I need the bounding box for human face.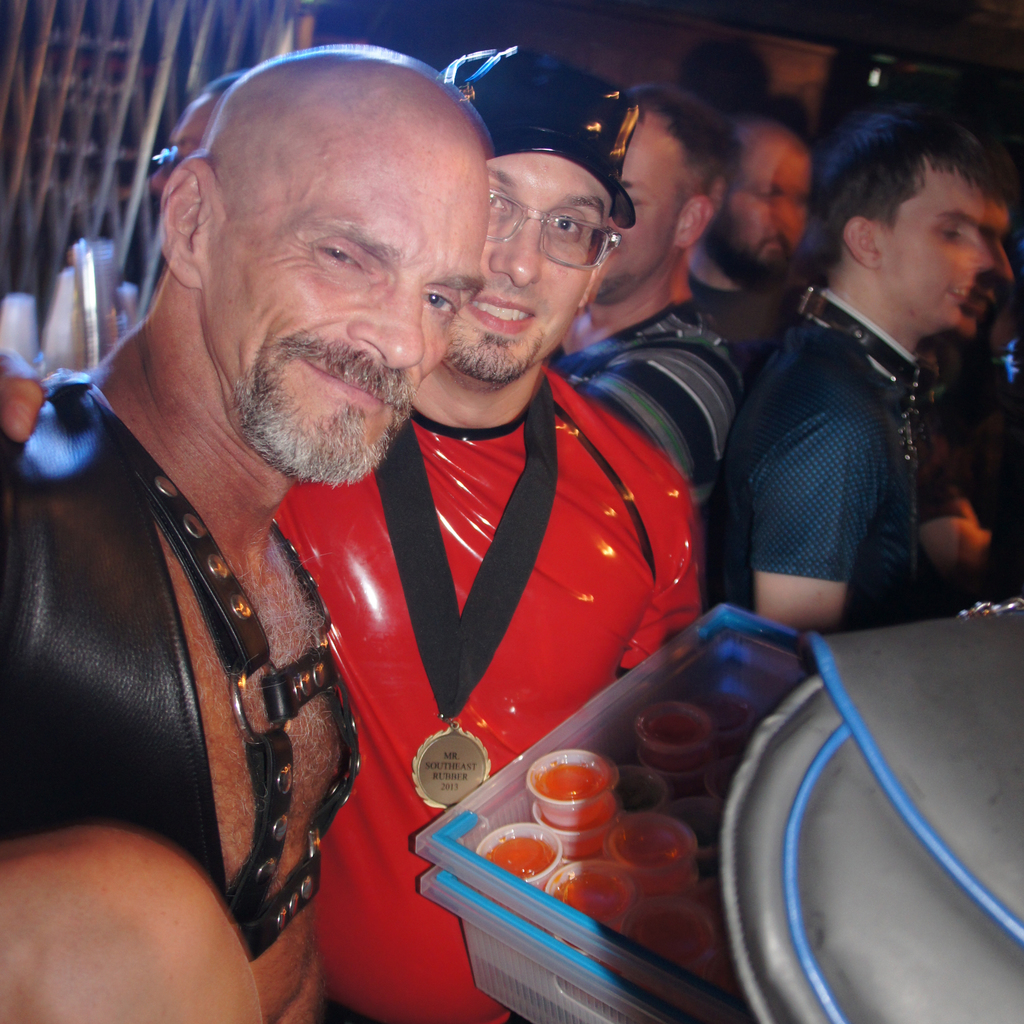
Here it is: [left=874, top=178, right=993, bottom=330].
